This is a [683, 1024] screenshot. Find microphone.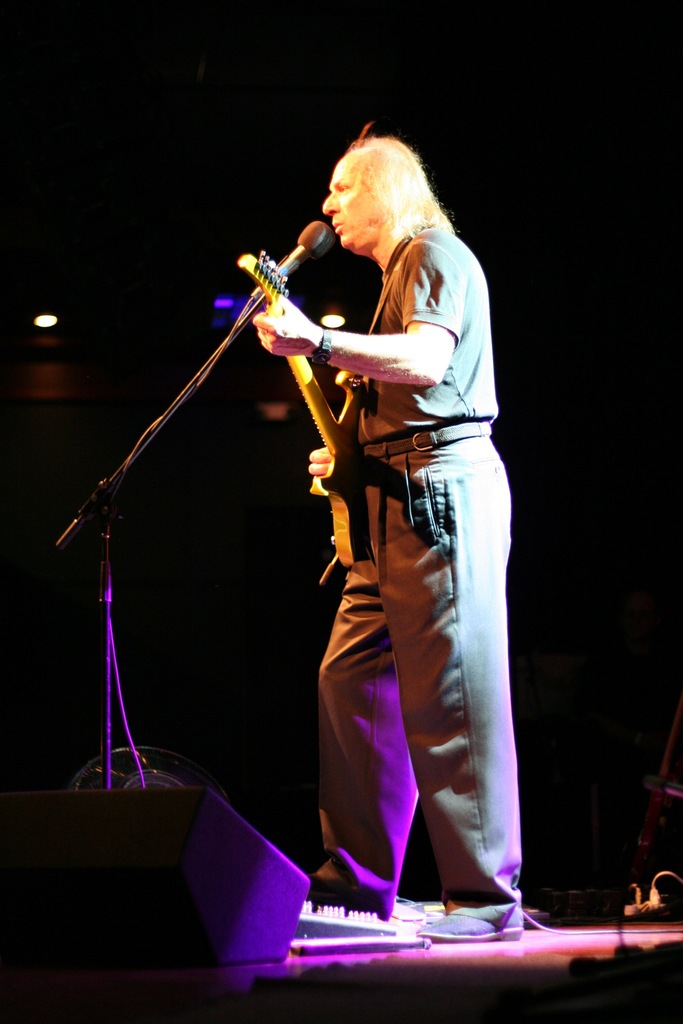
Bounding box: rect(252, 214, 333, 297).
